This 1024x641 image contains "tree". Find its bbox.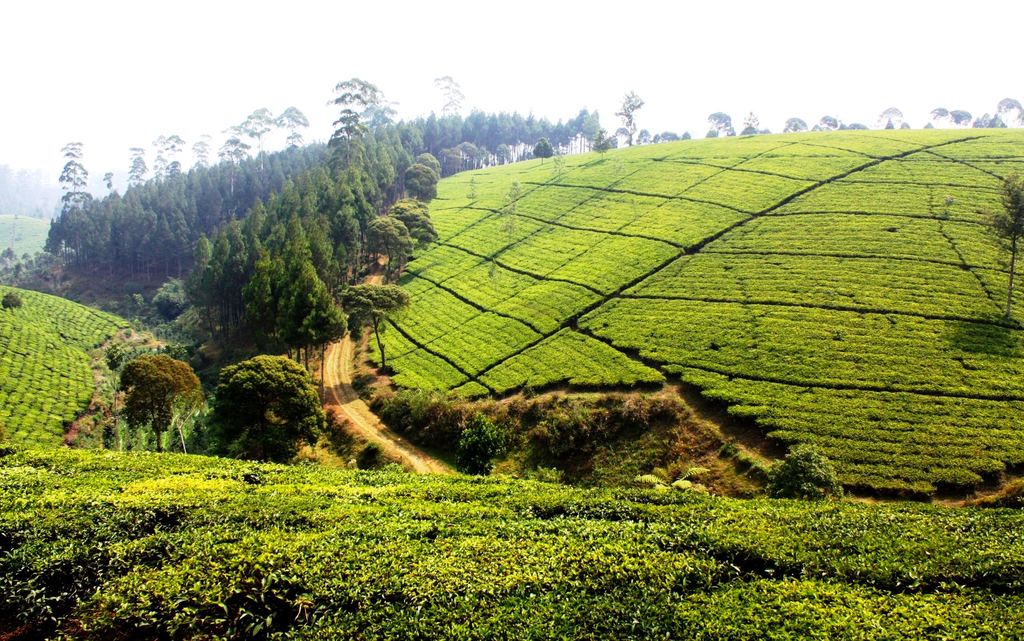
(left=706, top=111, right=733, bottom=142).
